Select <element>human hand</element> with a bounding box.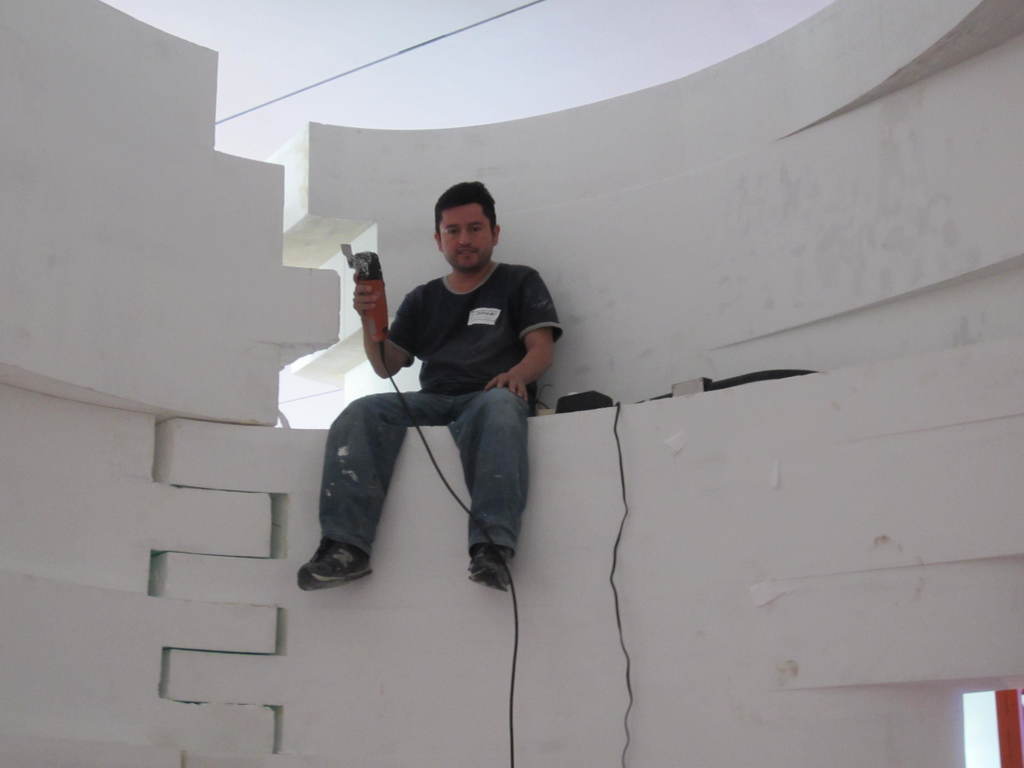
crop(350, 269, 381, 311).
